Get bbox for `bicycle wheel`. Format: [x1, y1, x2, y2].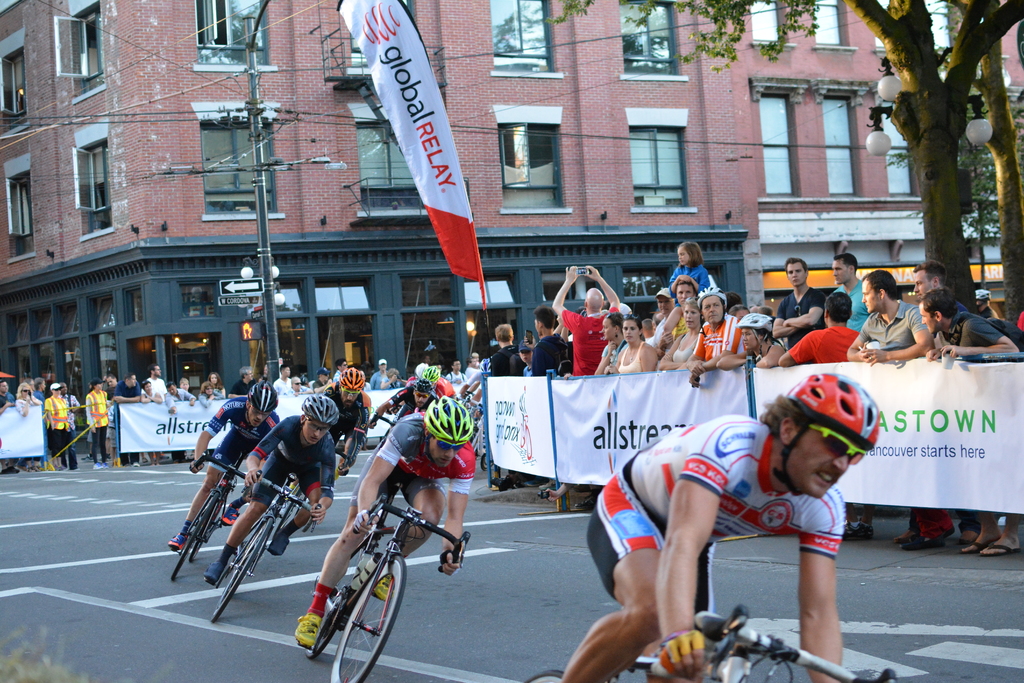
[171, 494, 221, 583].
